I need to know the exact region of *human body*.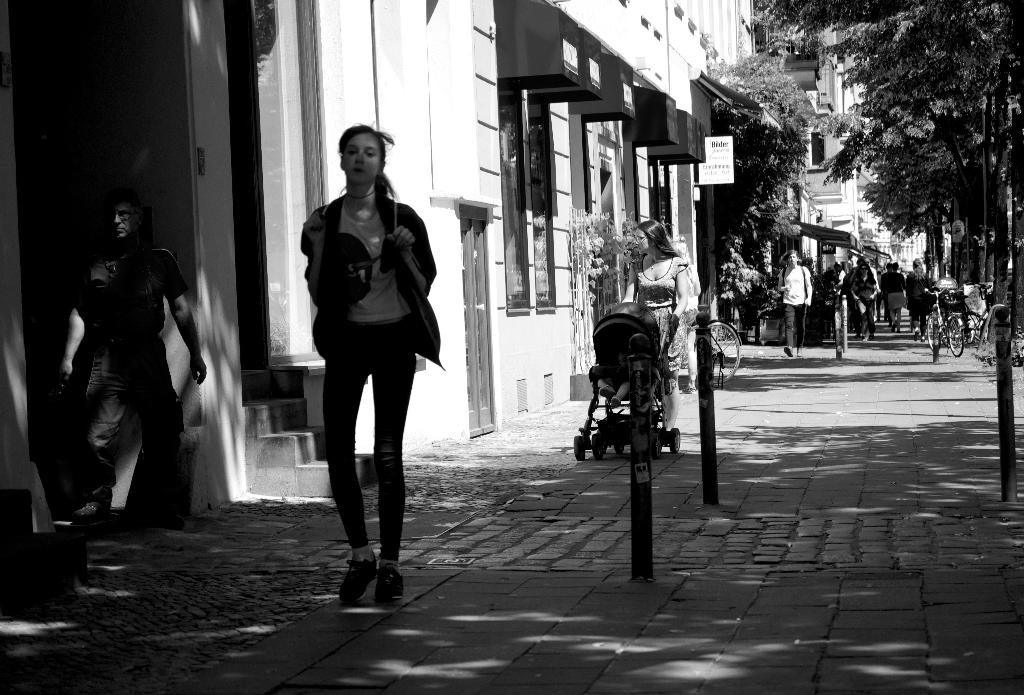
Region: x1=54 y1=193 x2=207 y2=525.
